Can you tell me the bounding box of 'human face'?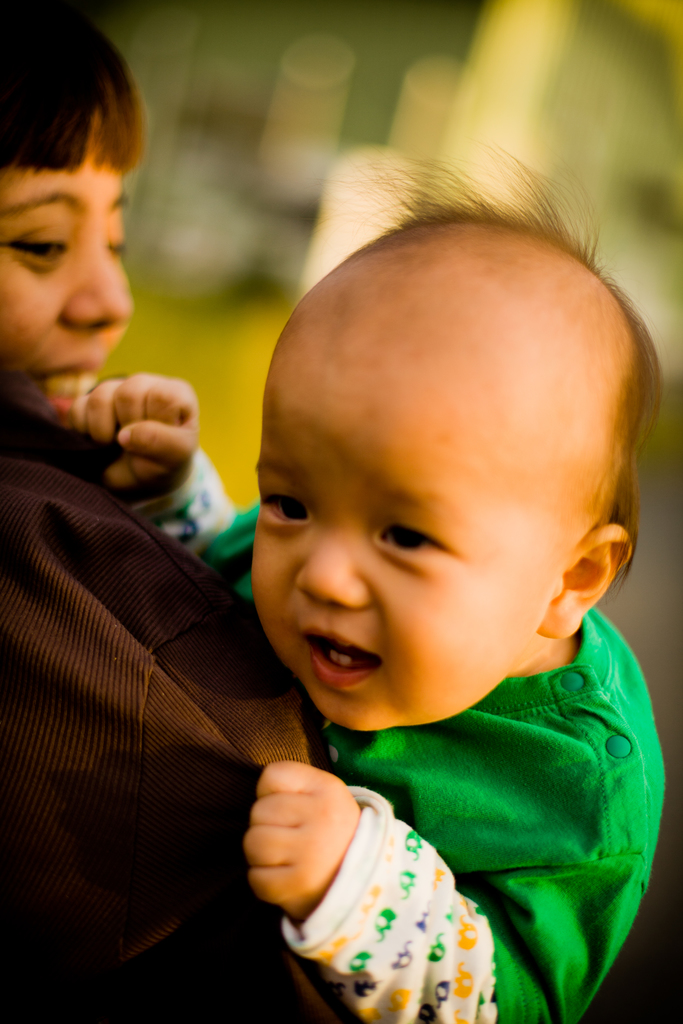
BBox(246, 361, 575, 733).
